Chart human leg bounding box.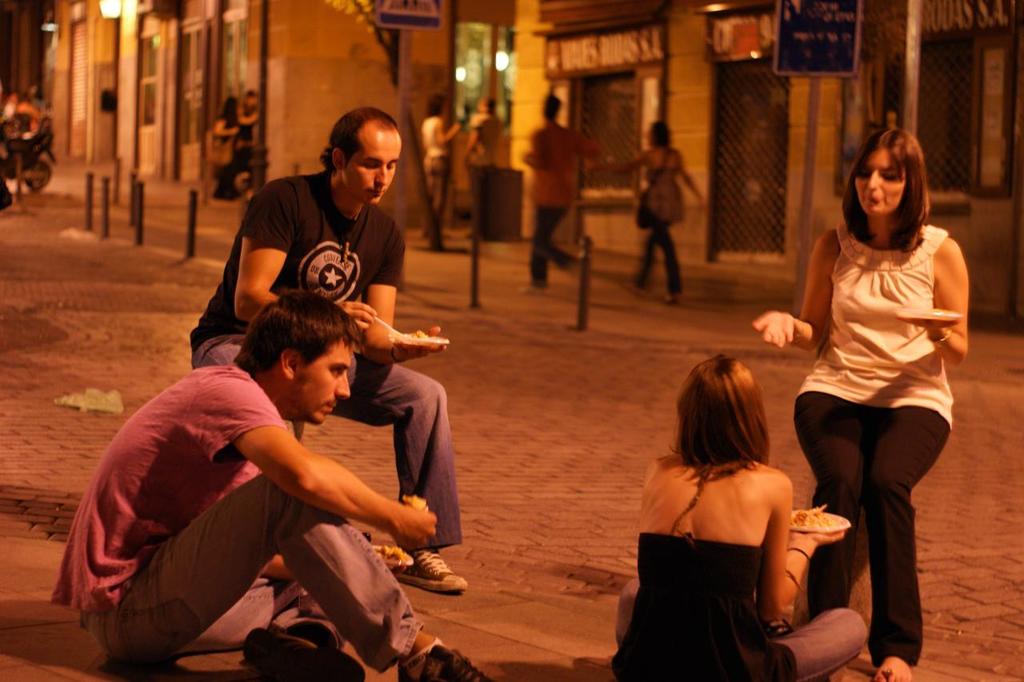
Charted: Rect(177, 577, 368, 681).
